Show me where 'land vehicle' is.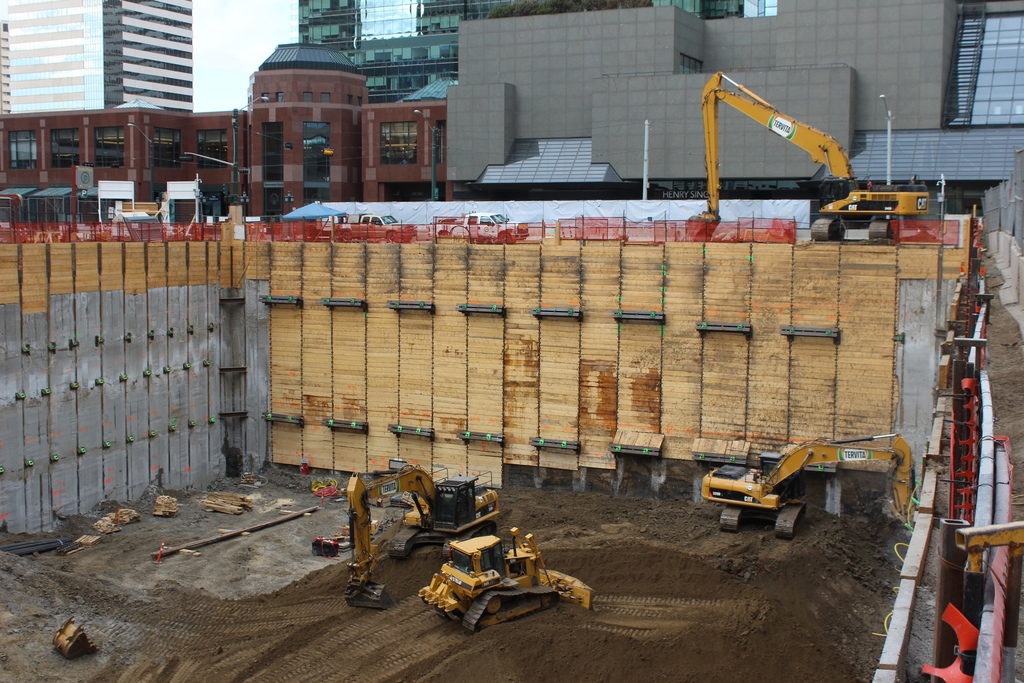
'land vehicle' is at Rect(348, 457, 499, 606).
